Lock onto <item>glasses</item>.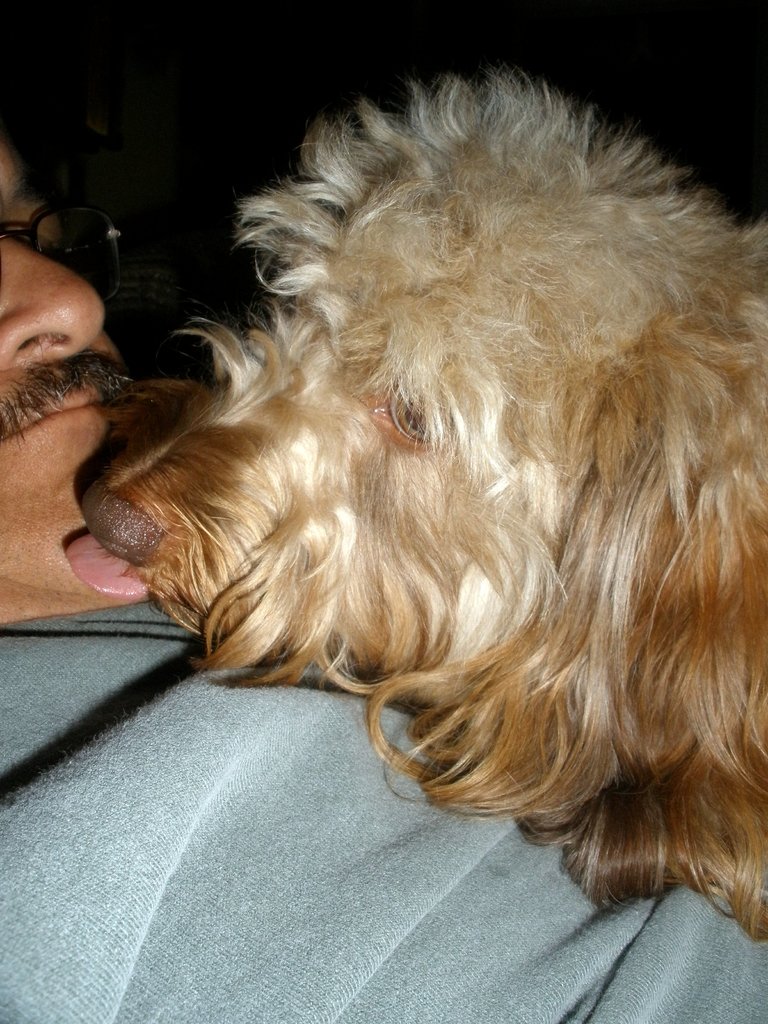
Locked: BBox(0, 199, 165, 314).
